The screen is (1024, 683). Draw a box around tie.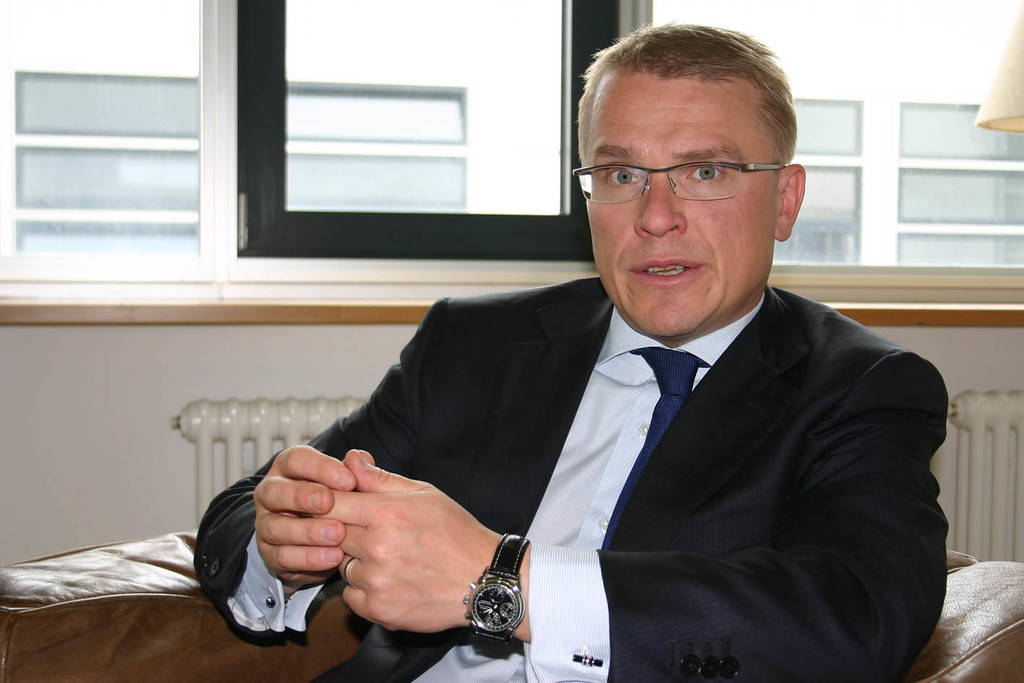
select_region(603, 349, 704, 535).
